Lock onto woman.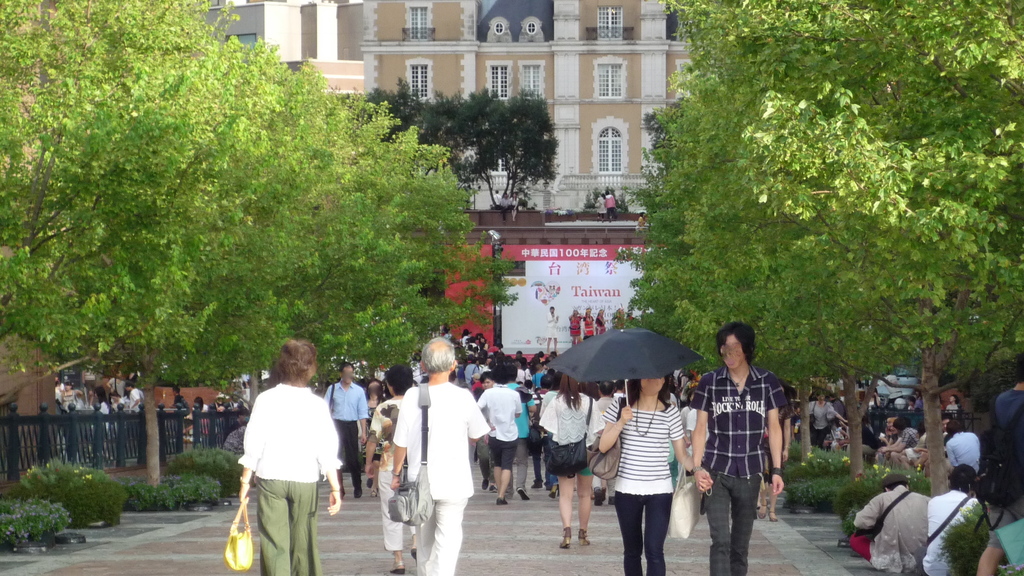
Locked: <region>598, 369, 699, 575</region>.
